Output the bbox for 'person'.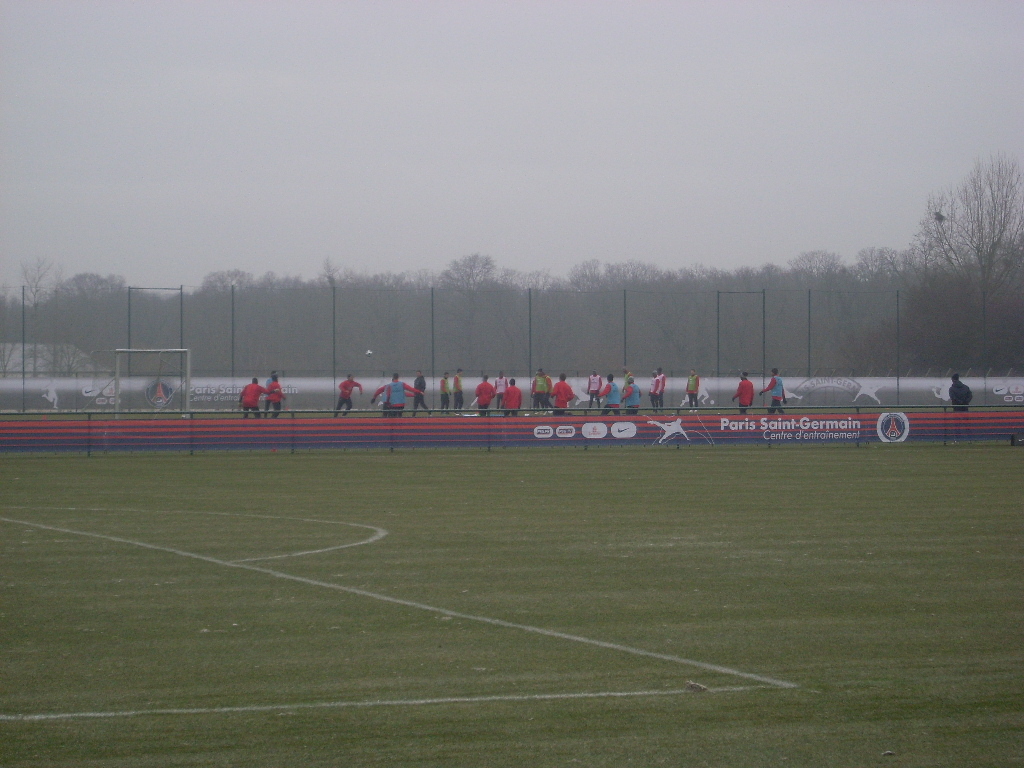
(x1=453, y1=369, x2=467, y2=410).
